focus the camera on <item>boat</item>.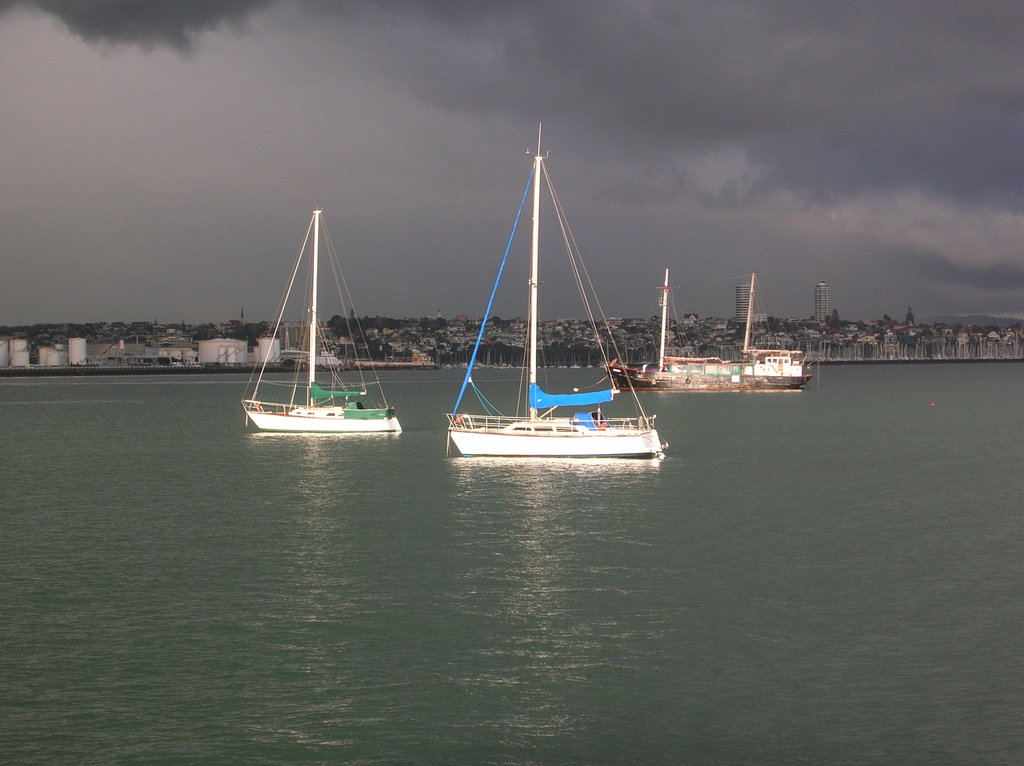
Focus region: (x1=607, y1=272, x2=812, y2=392).
